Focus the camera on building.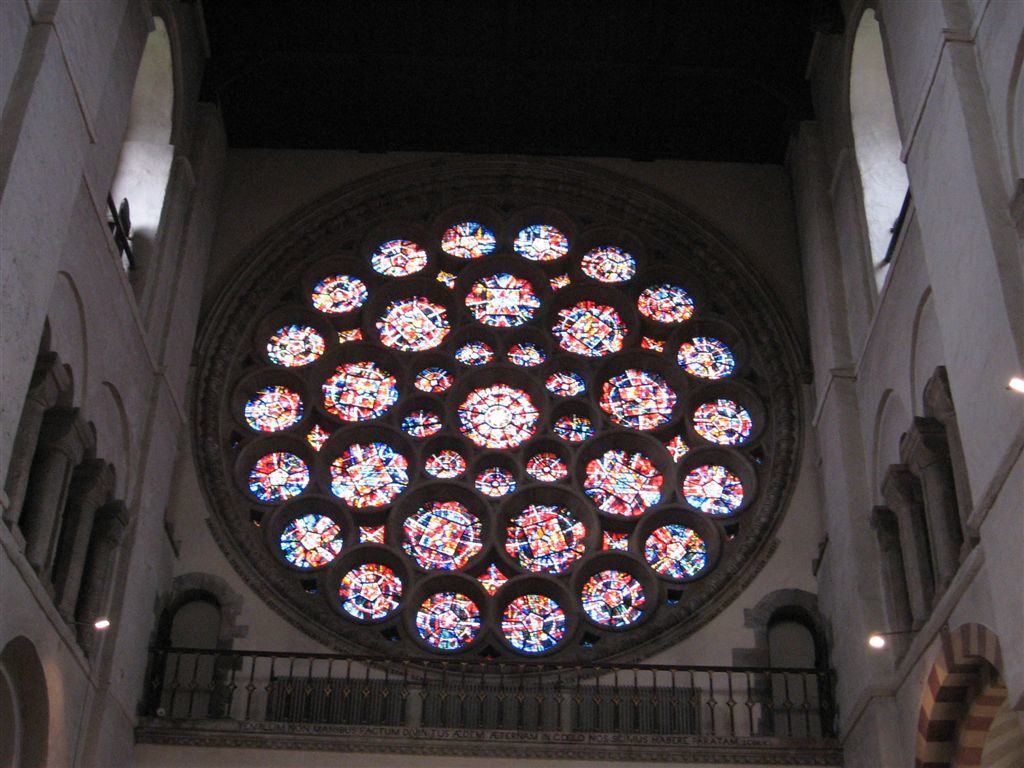
Focus region: bbox=(0, 0, 1023, 767).
